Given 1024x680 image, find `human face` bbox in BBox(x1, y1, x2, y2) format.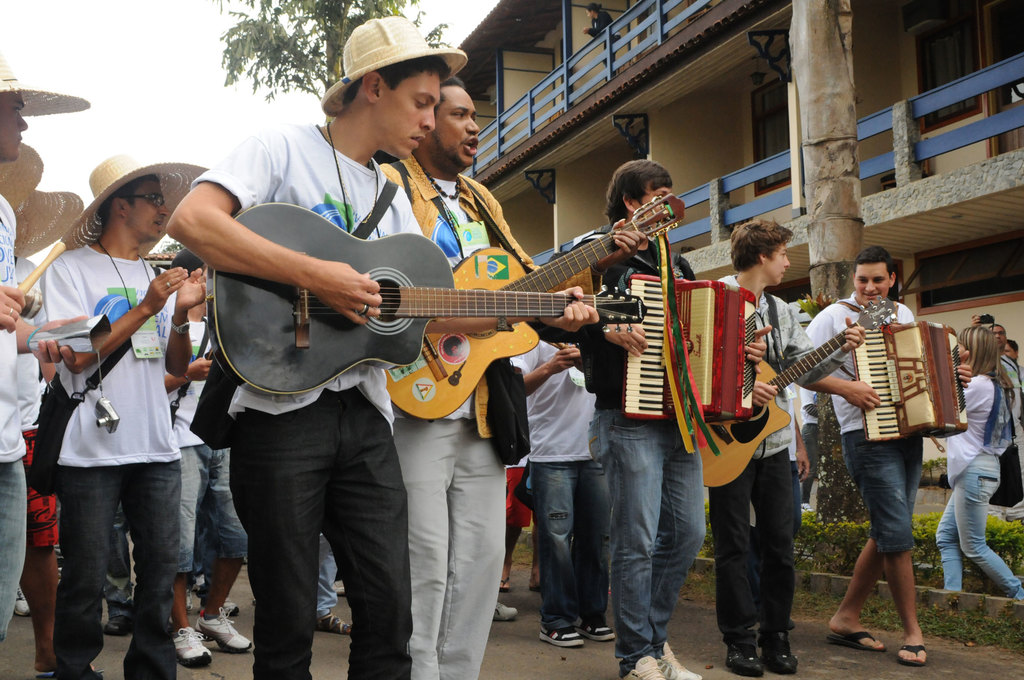
BBox(858, 265, 881, 307).
